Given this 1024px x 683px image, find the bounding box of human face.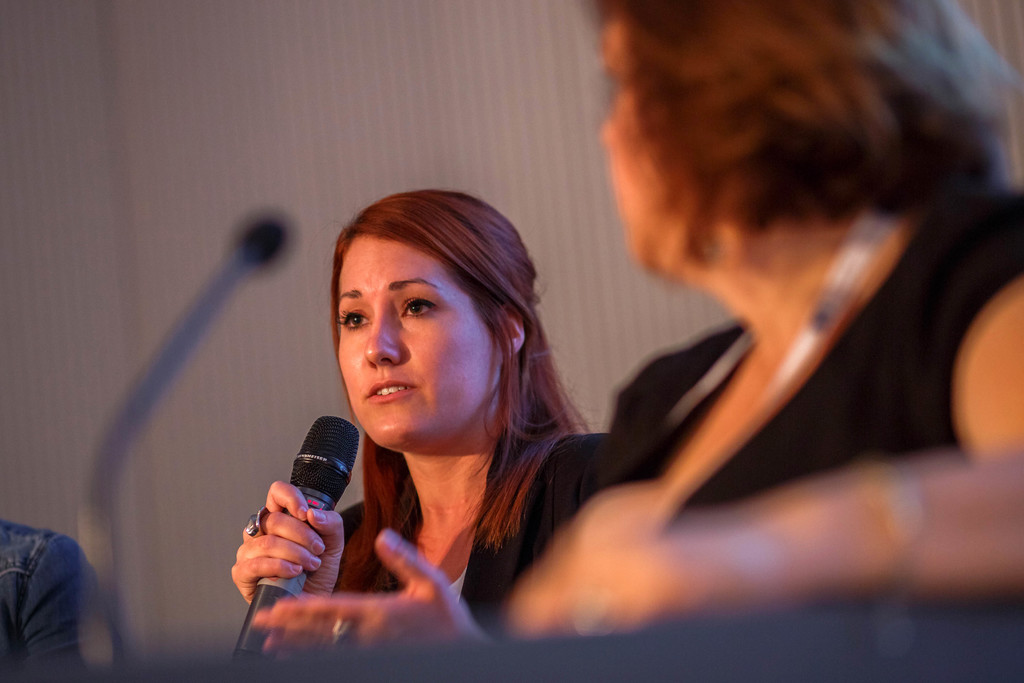
x1=336 y1=236 x2=500 y2=447.
